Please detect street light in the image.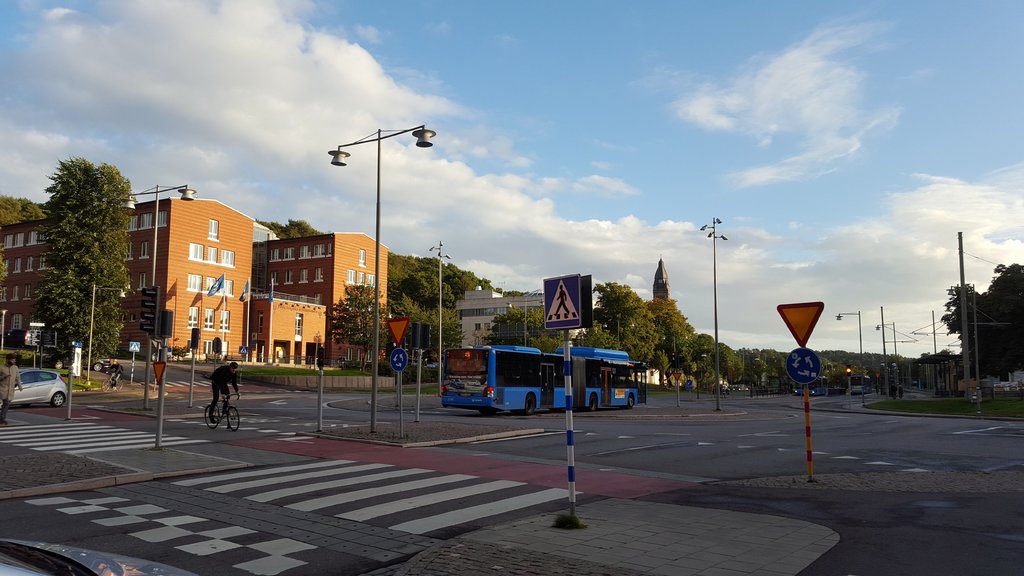
<bbox>309, 115, 443, 396</bbox>.
